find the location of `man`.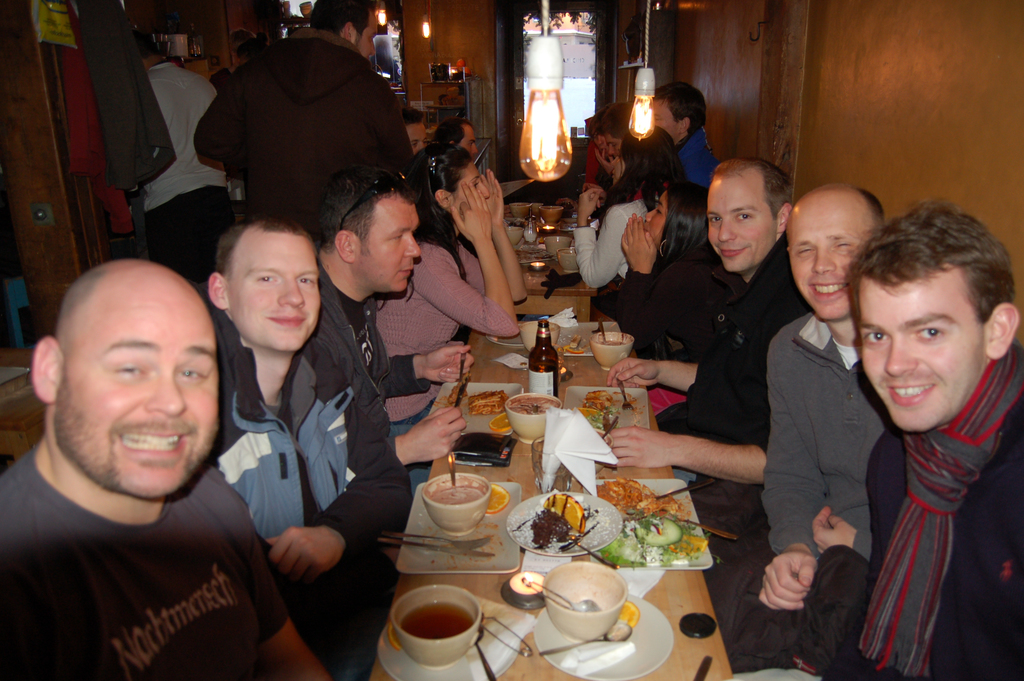
Location: crop(434, 115, 477, 161).
